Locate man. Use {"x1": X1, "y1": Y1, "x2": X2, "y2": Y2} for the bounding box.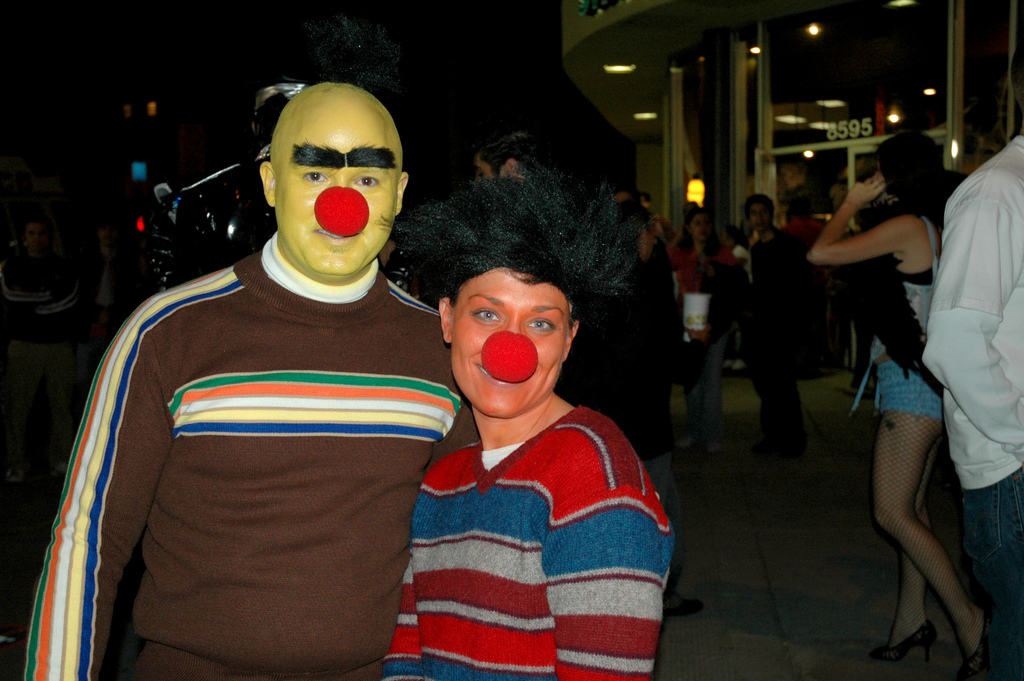
{"x1": 36, "y1": 86, "x2": 508, "y2": 675}.
